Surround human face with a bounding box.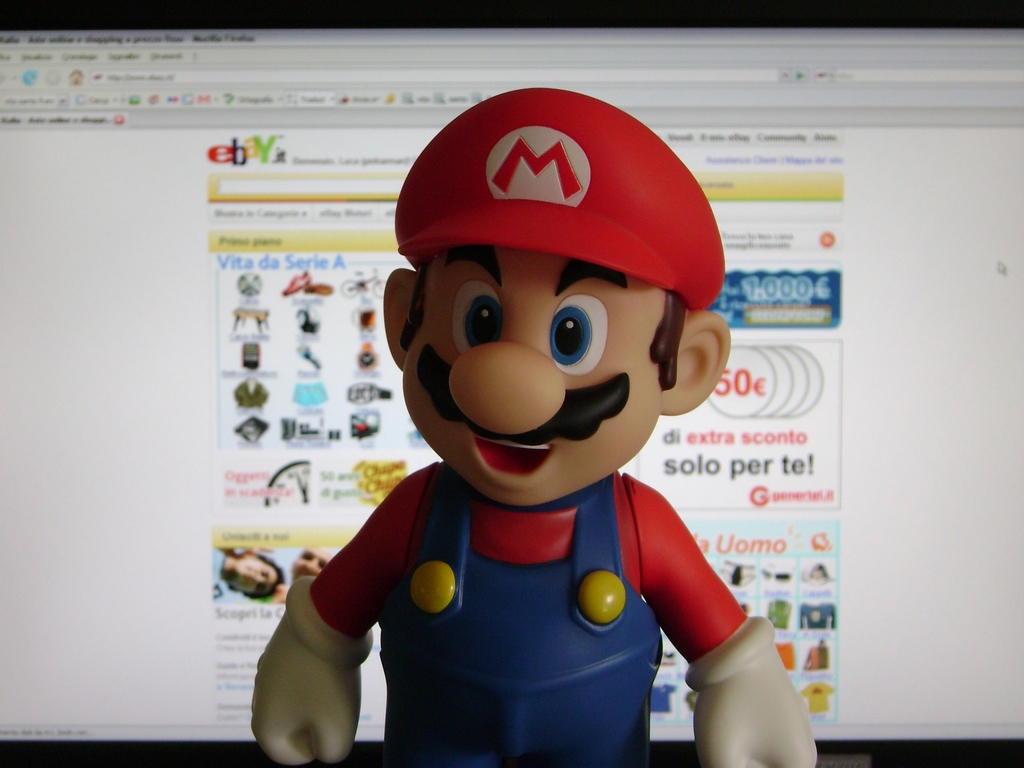
(293,545,330,573).
